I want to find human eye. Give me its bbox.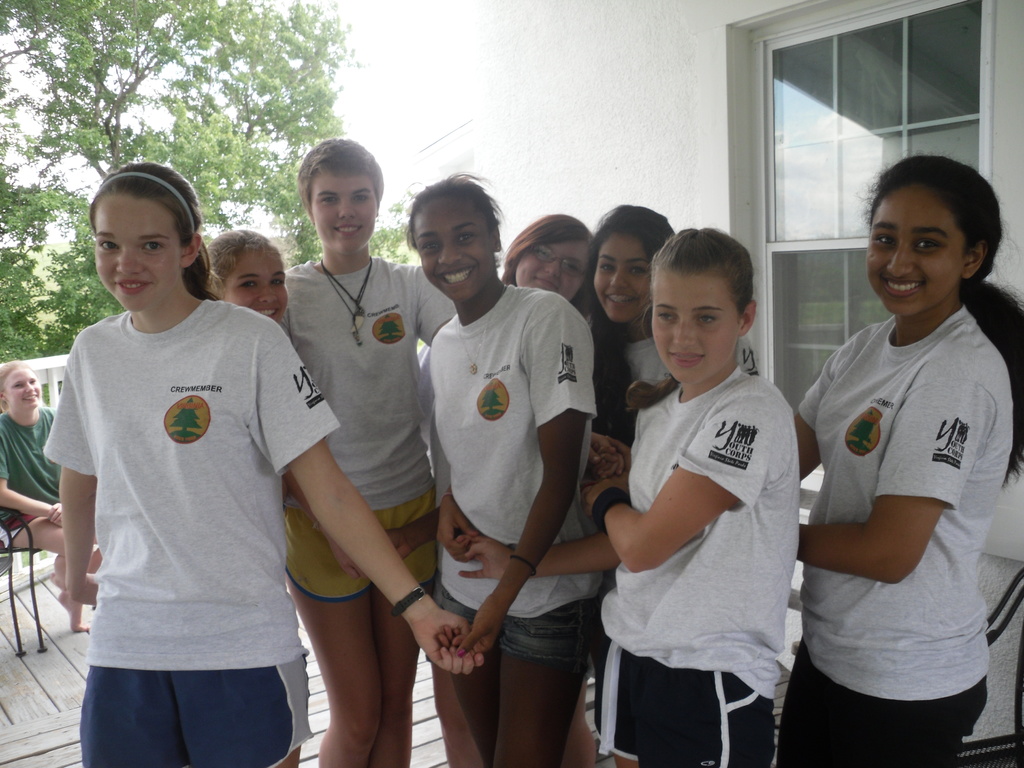
BBox(696, 311, 721, 328).
